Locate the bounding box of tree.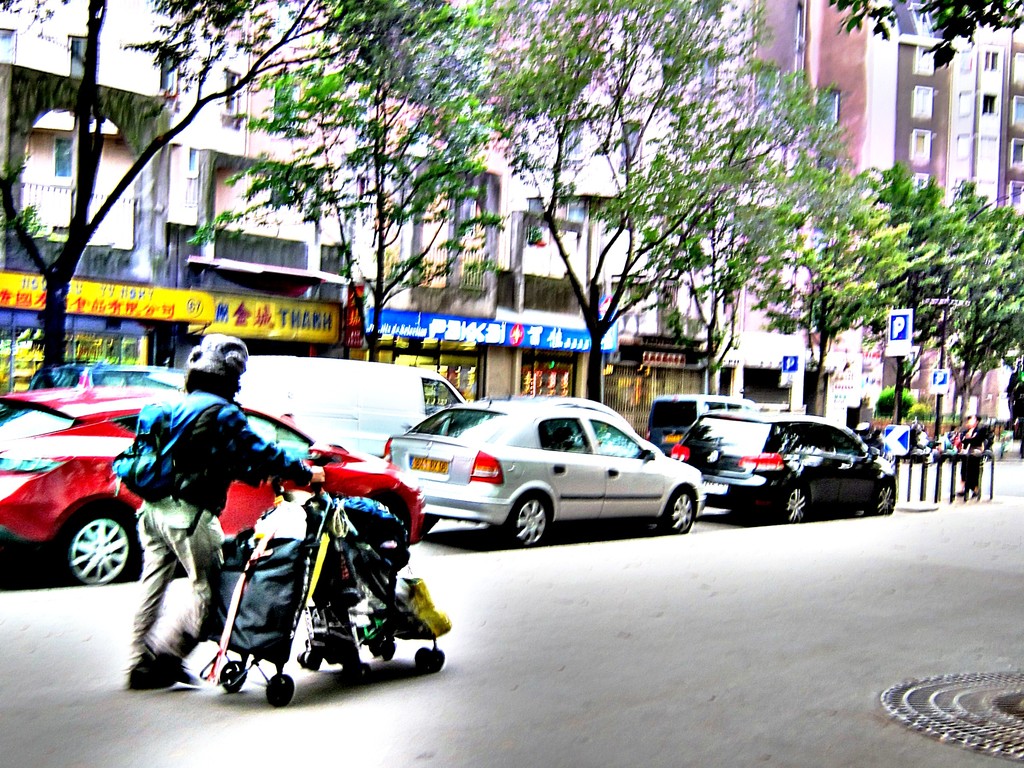
Bounding box: <region>923, 173, 1023, 450</region>.
